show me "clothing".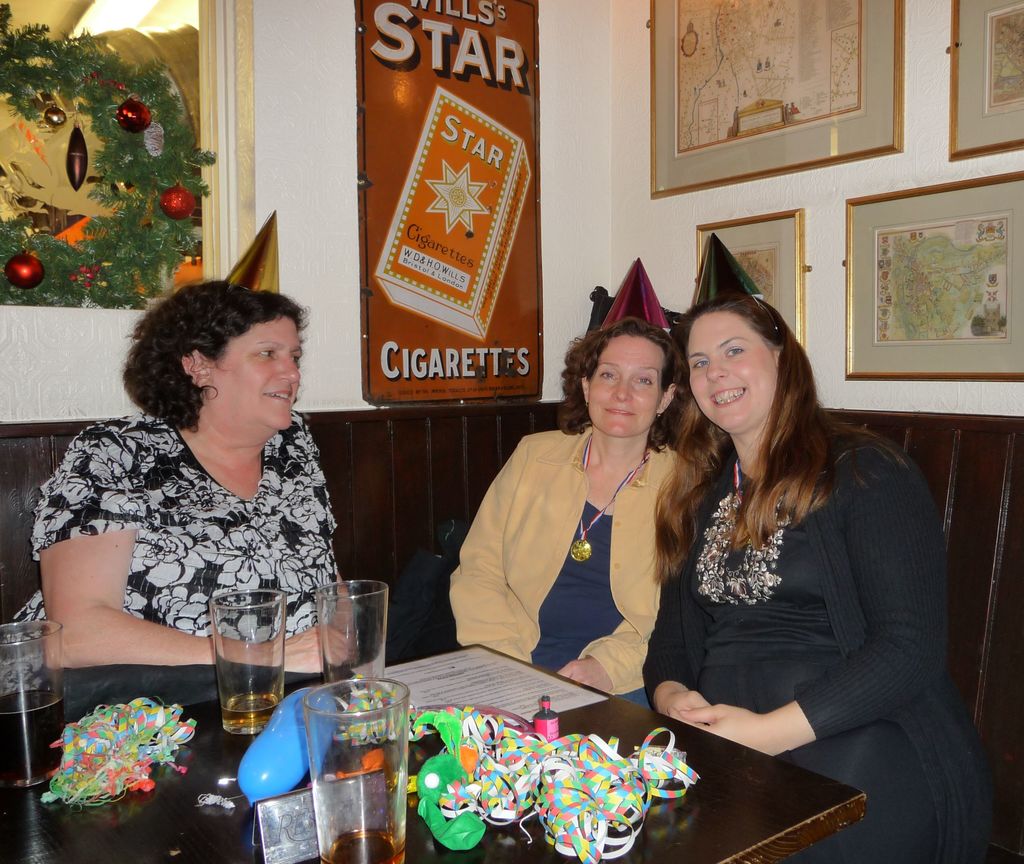
"clothing" is here: <box>653,359,973,819</box>.
